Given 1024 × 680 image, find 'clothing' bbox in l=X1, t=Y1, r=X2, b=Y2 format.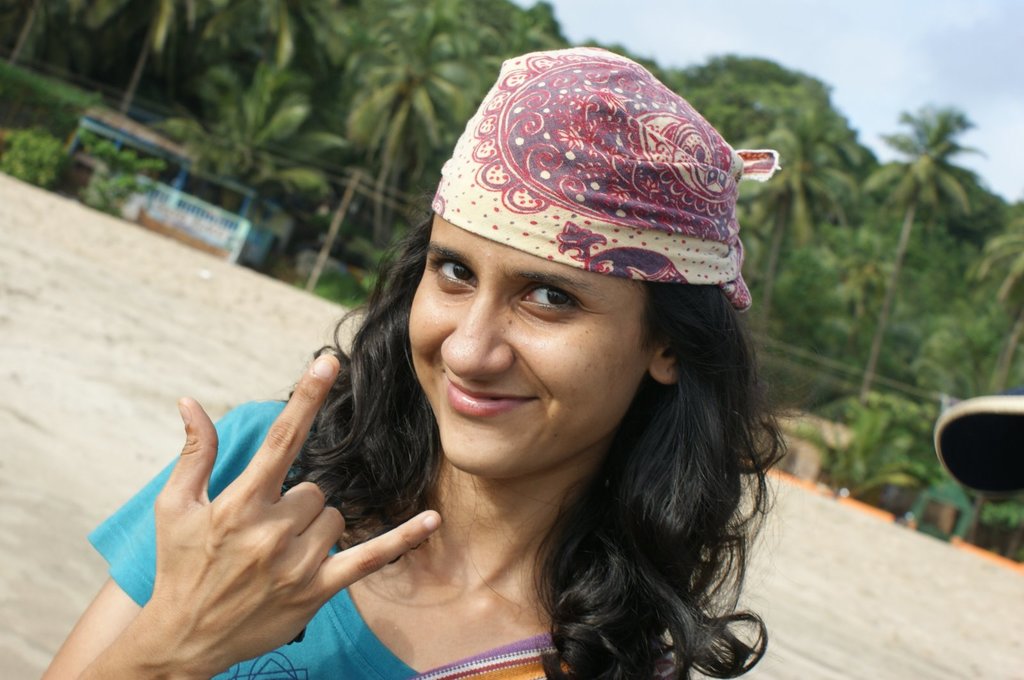
l=82, t=379, r=691, b=679.
